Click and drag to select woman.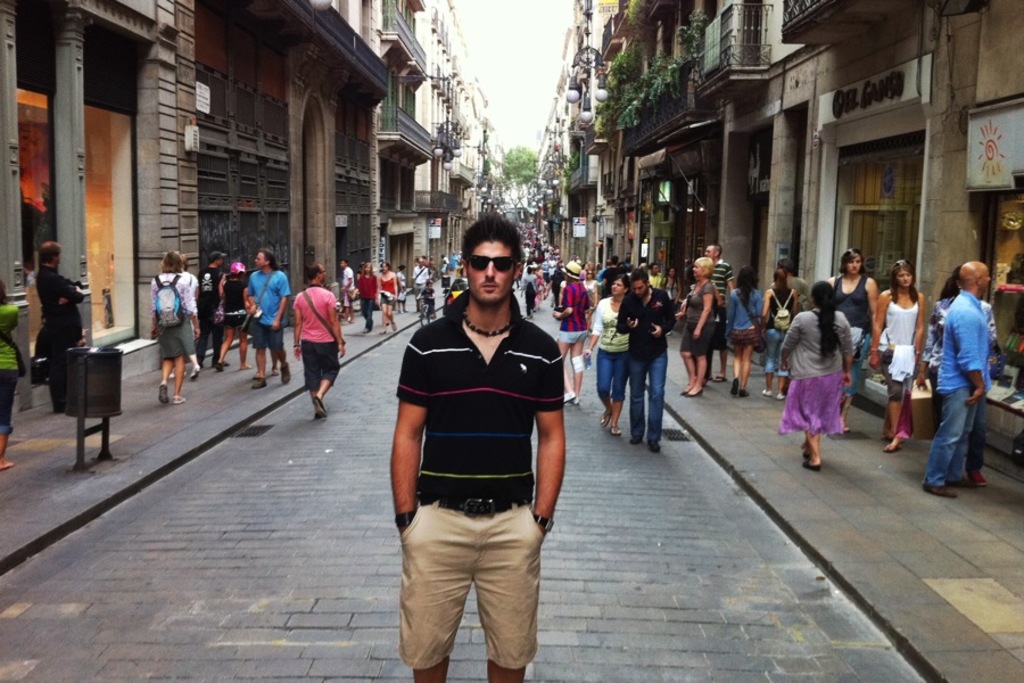
Selection: (583, 274, 629, 437).
